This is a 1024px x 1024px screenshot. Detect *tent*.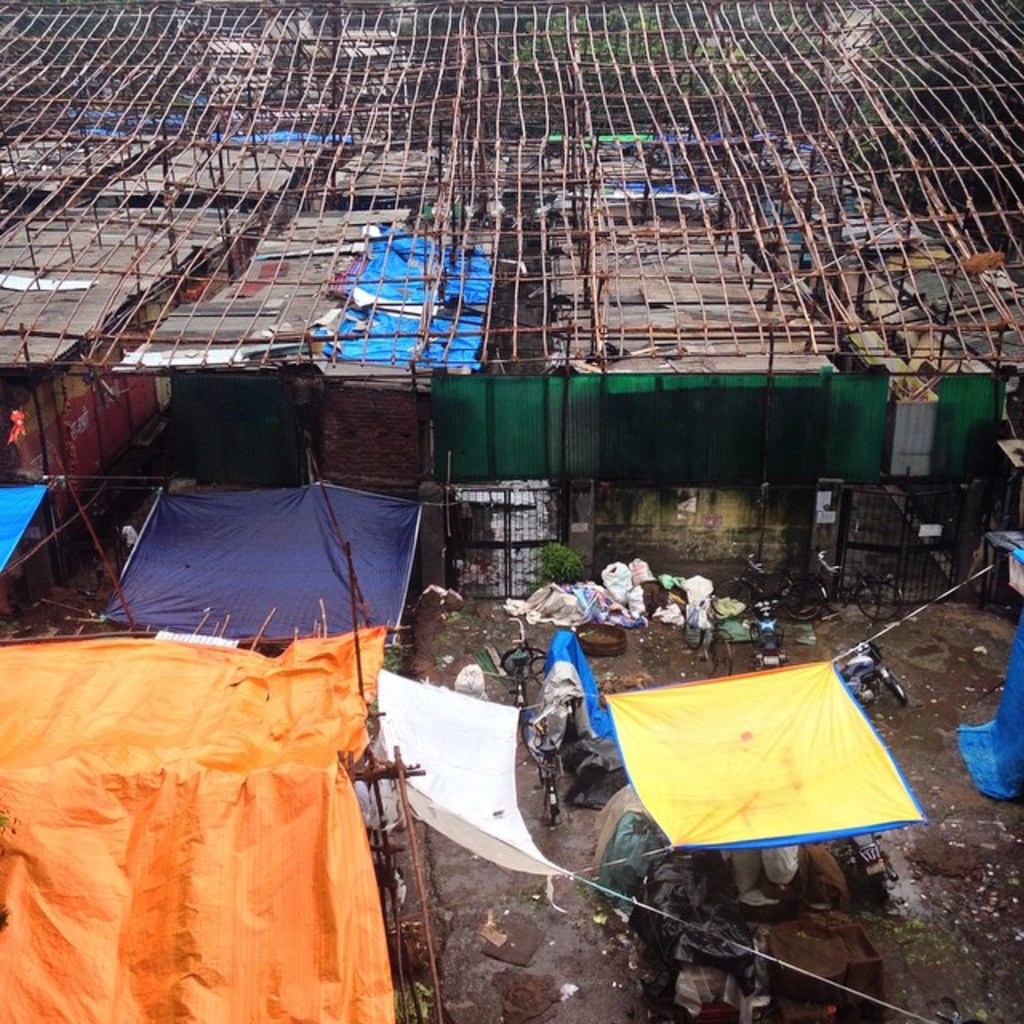
{"left": 971, "top": 616, "right": 1022, "bottom": 786}.
